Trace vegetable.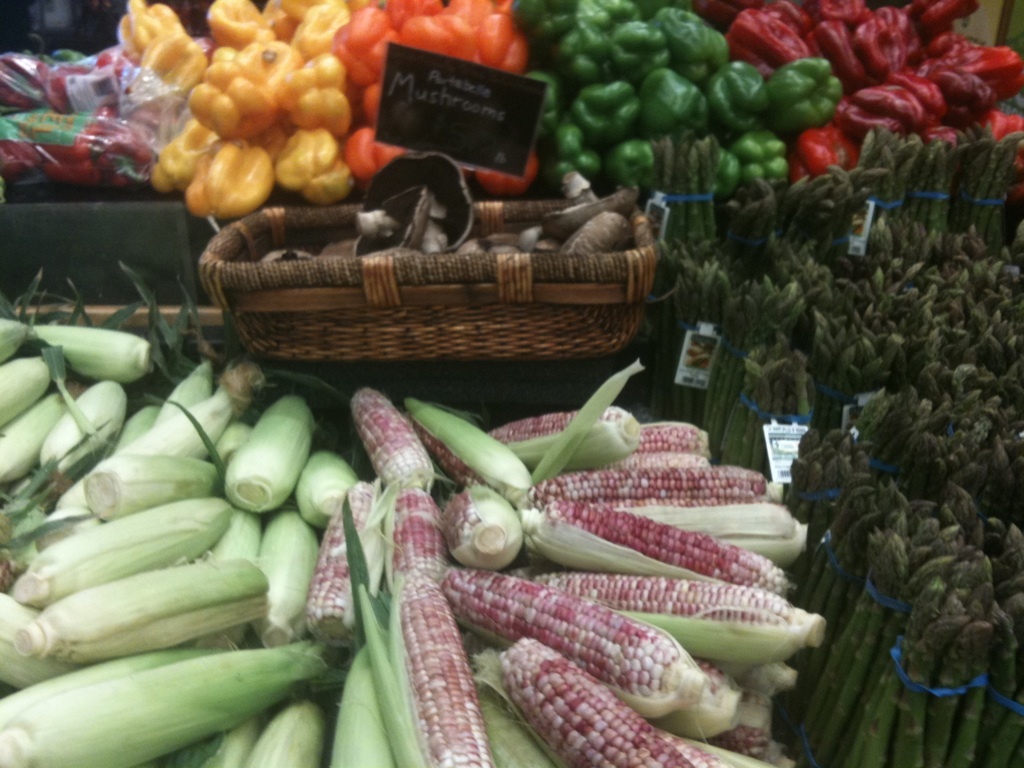
Traced to crop(703, 688, 767, 755).
